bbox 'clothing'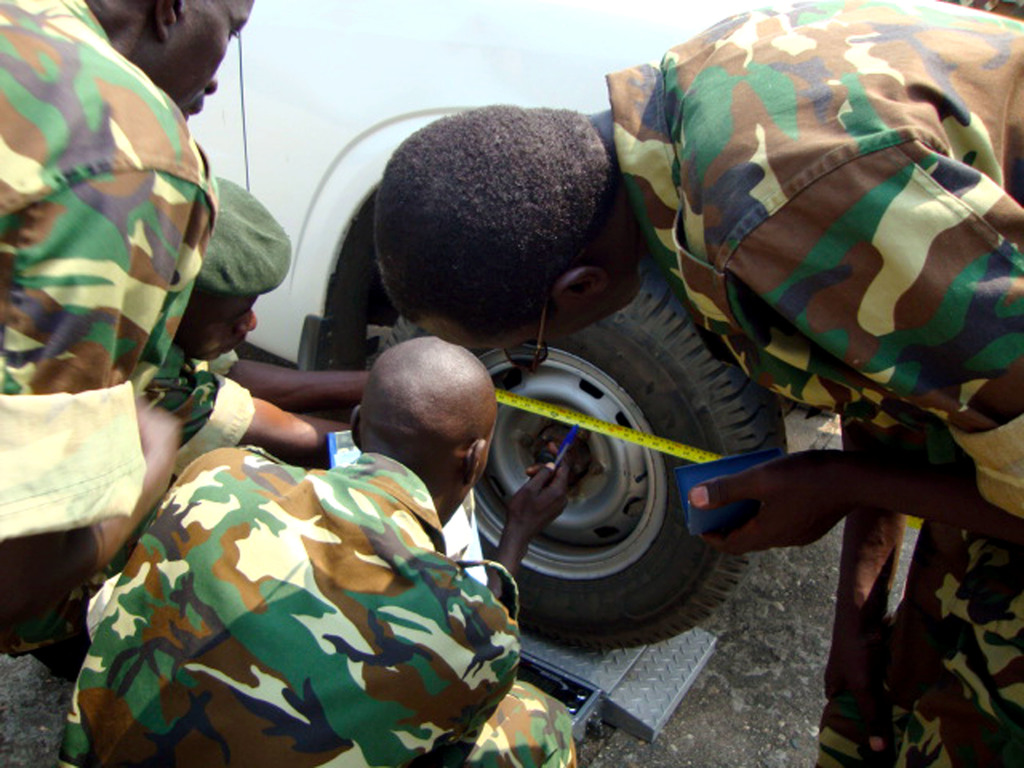
[left=0, top=0, right=214, bottom=655]
